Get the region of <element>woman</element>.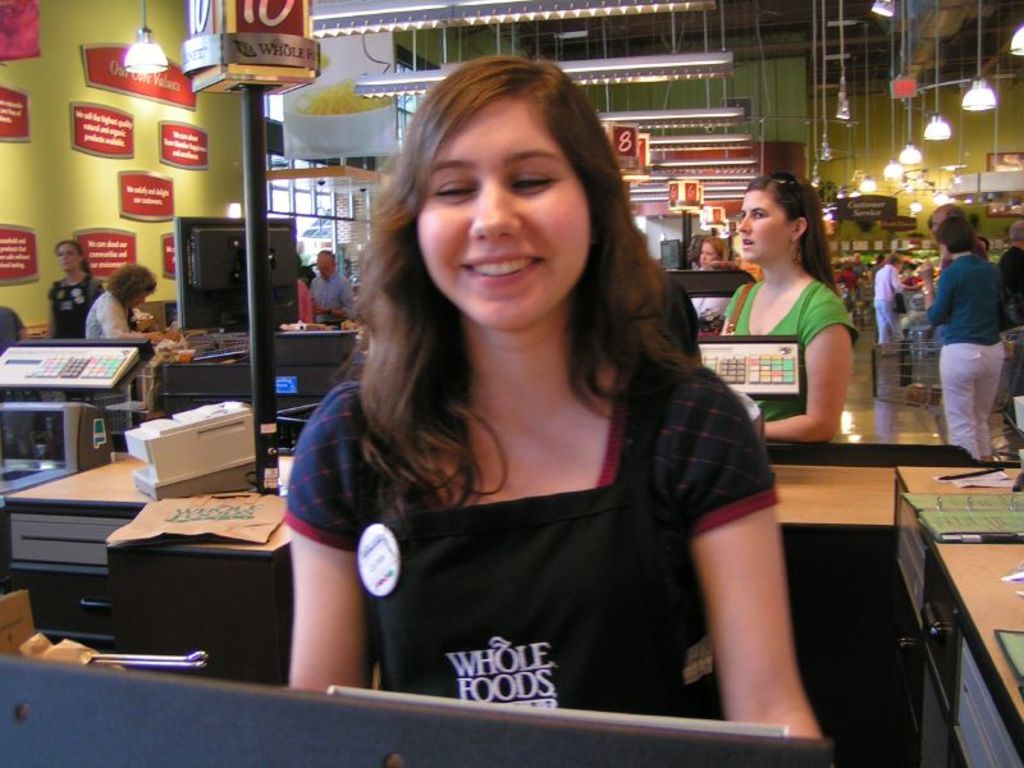
<bbox>691, 236, 733, 317</bbox>.
